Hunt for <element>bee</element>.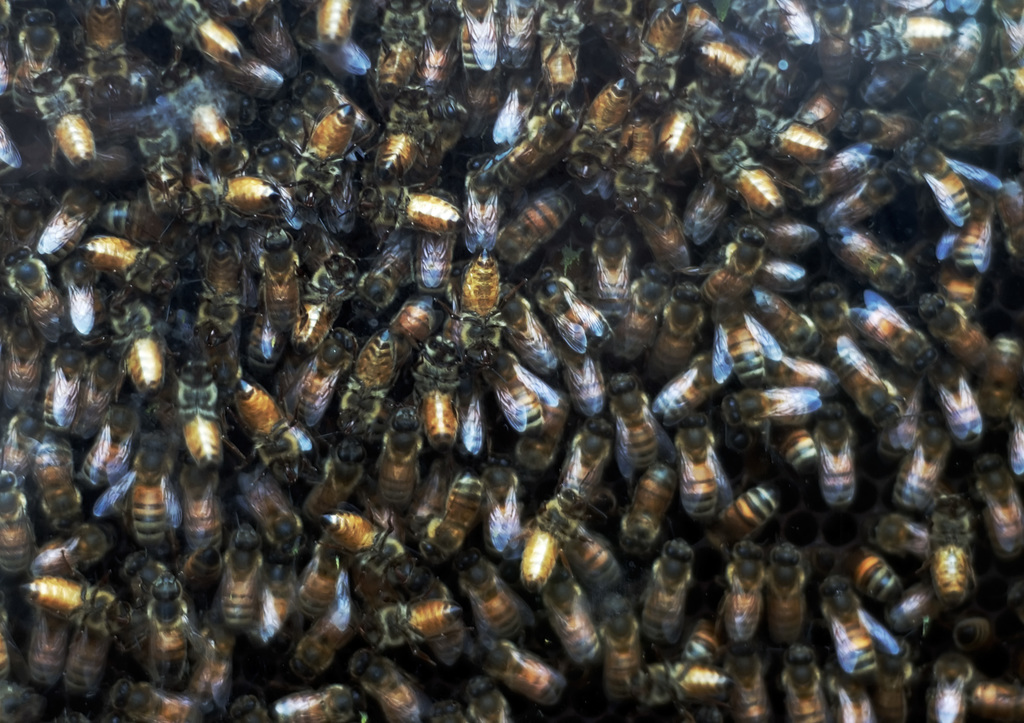
Hunted down at bbox=[719, 394, 827, 441].
